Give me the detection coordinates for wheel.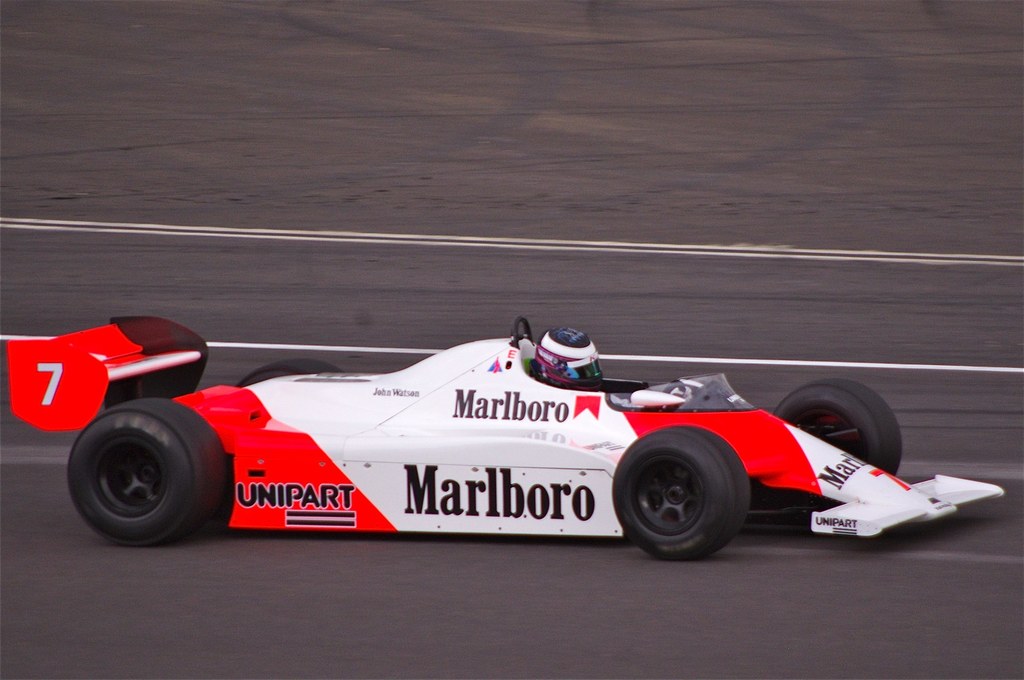
Rect(613, 430, 755, 563).
